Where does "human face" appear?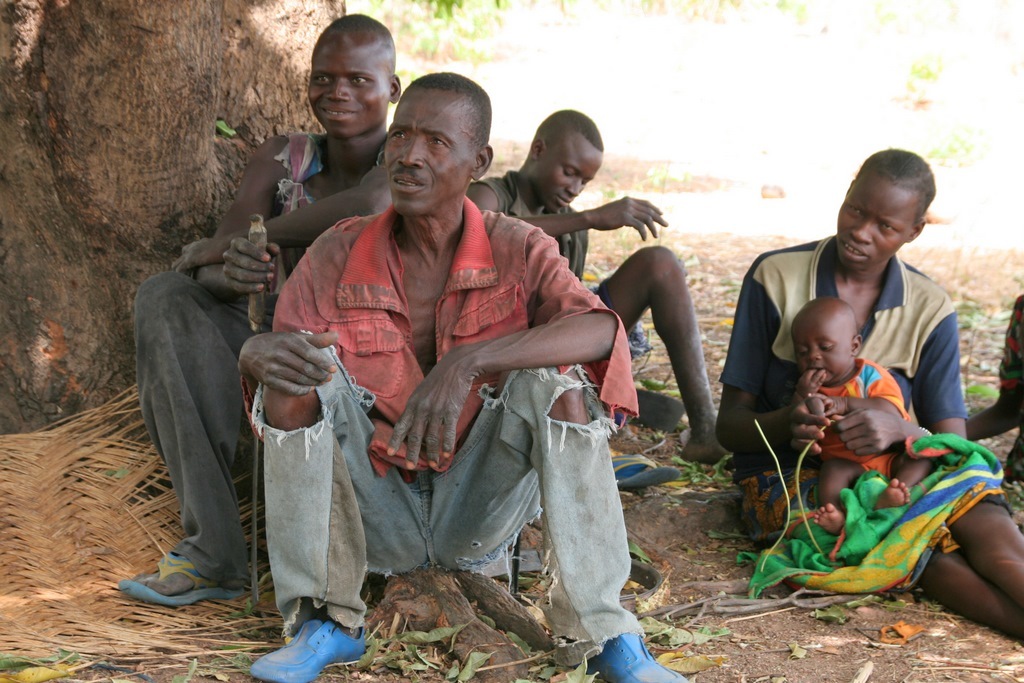
Appears at <box>793,319,853,381</box>.
